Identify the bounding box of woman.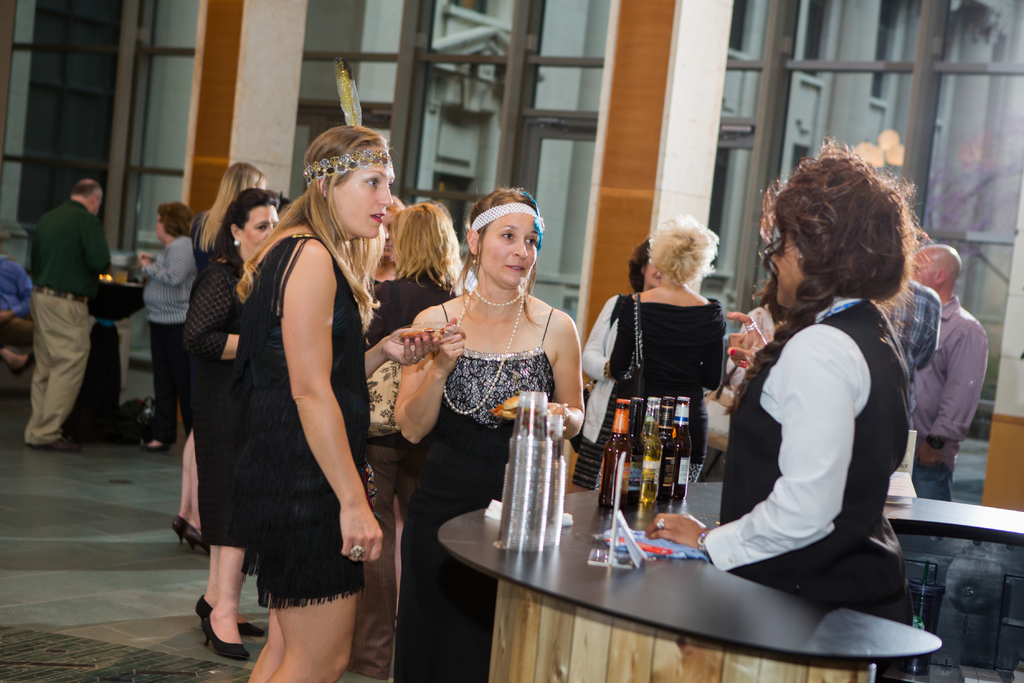
bbox(131, 206, 196, 462).
